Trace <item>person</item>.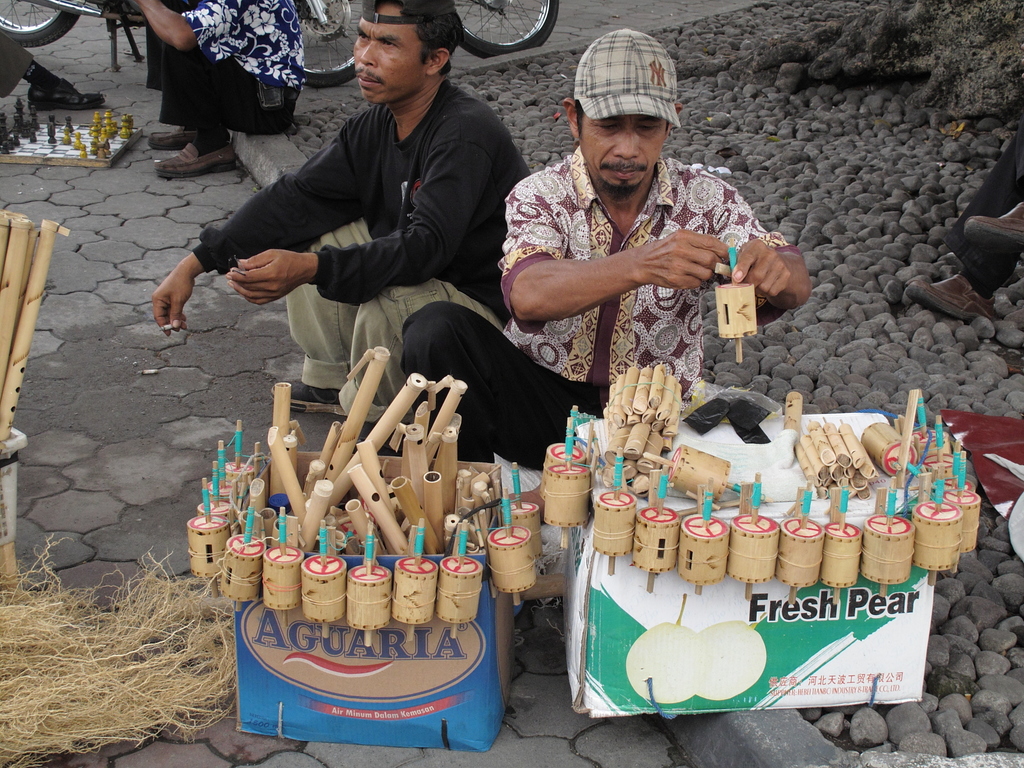
Traced to 394,22,817,486.
